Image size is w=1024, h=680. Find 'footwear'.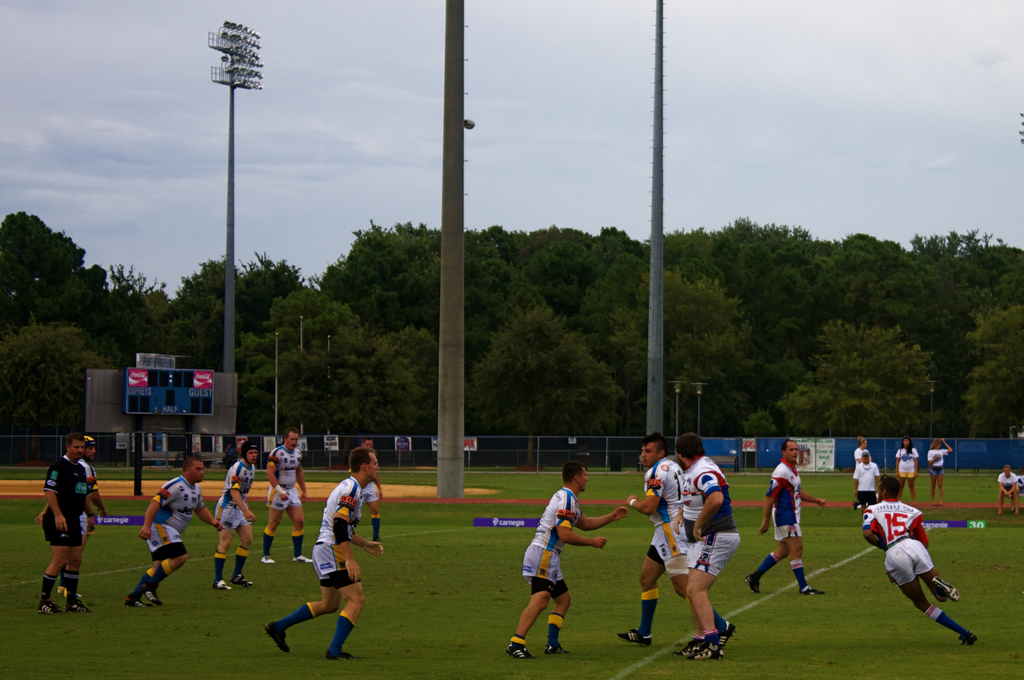
select_region(802, 587, 828, 597).
